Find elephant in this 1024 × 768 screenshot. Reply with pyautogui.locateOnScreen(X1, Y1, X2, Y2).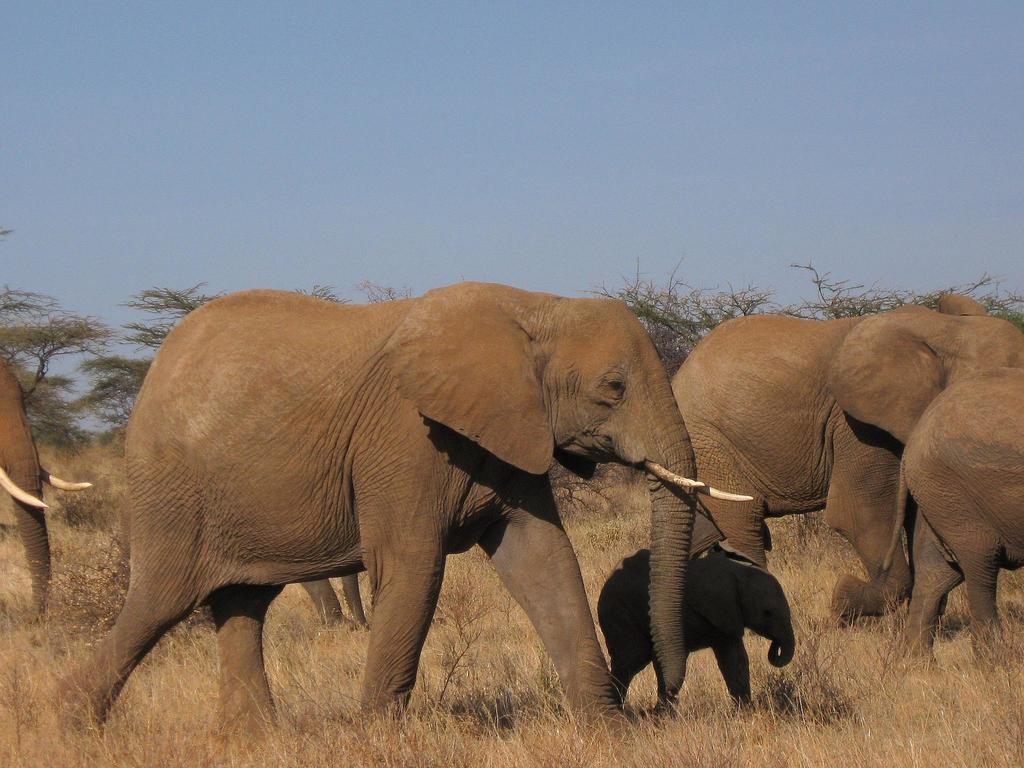
pyautogui.locateOnScreen(884, 369, 1023, 664).
